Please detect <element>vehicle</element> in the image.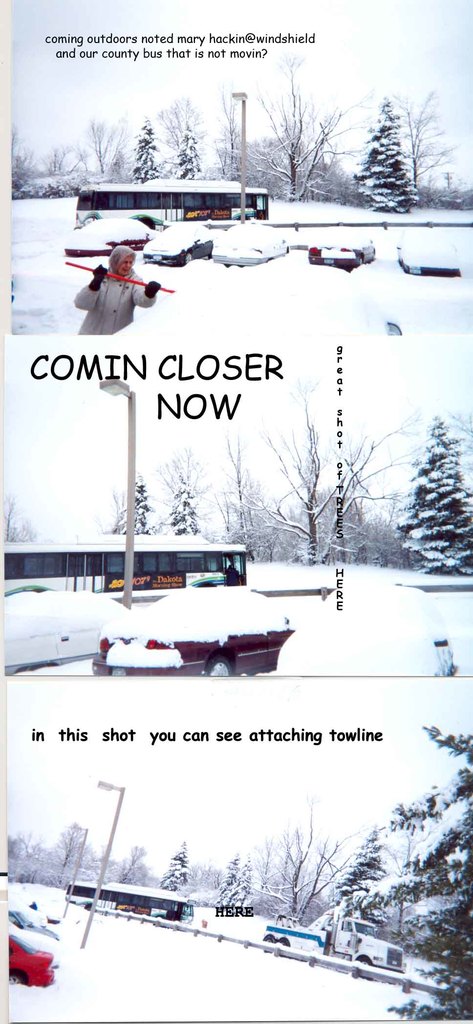
309 230 373 266.
